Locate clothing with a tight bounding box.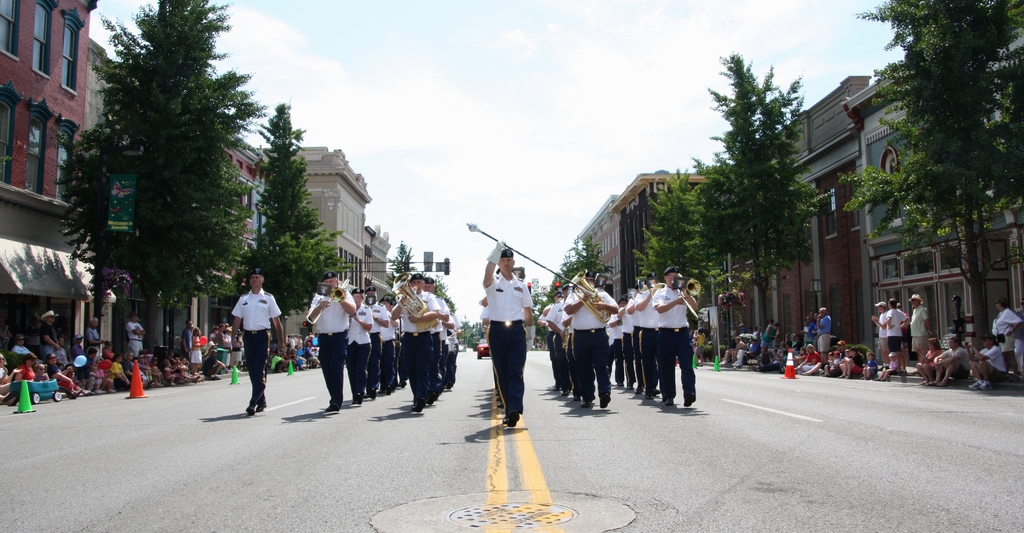
locate(911, 304, 930, 354).
